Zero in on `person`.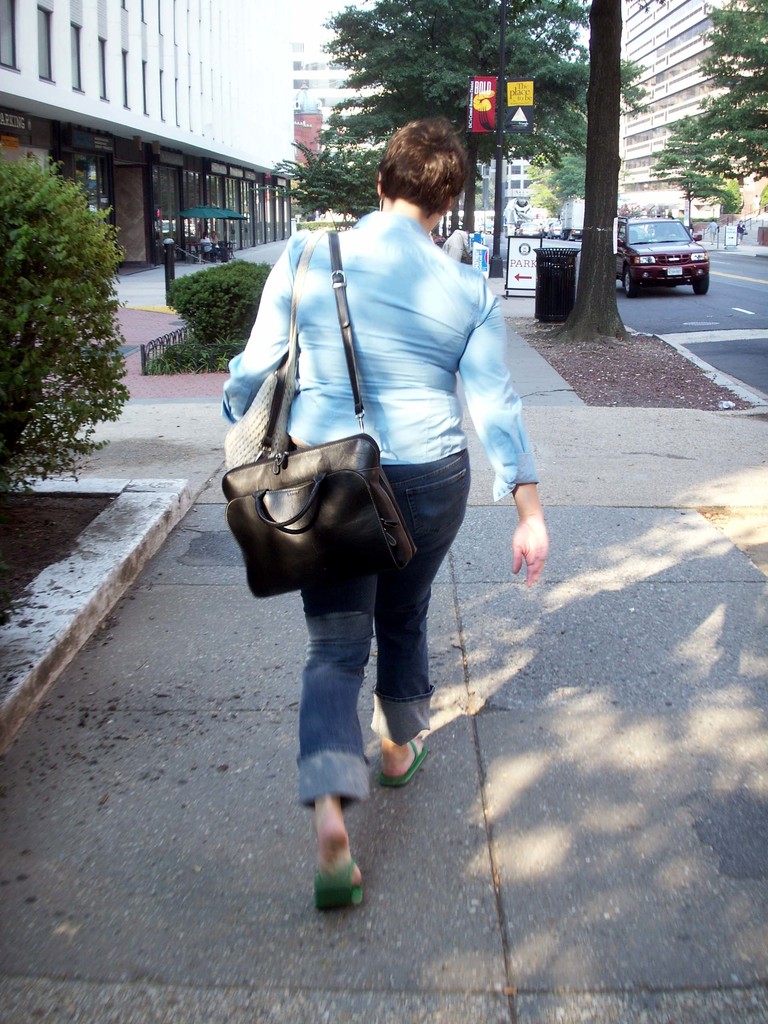
Zeroed in: (x1=200, y1=233, x2=214, y2=256).
